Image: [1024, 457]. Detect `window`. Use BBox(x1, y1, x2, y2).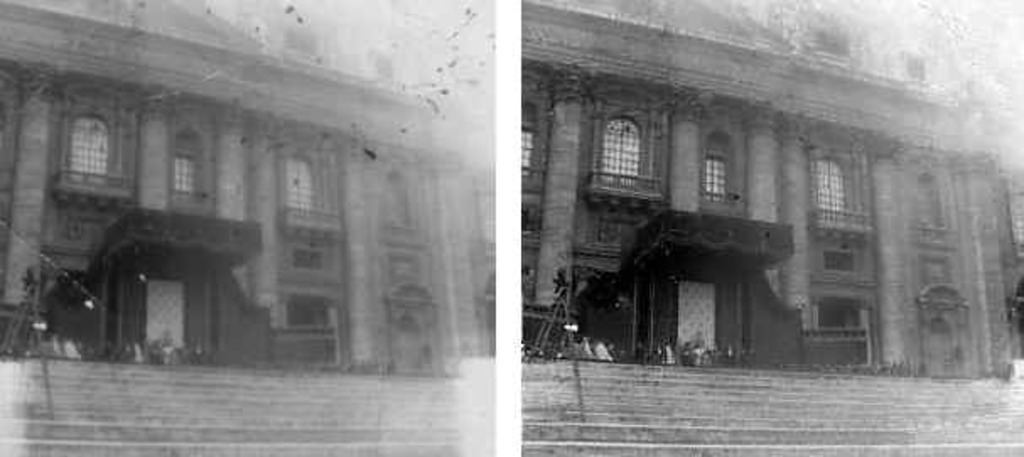
BBox(599, 116, 644, 189).
